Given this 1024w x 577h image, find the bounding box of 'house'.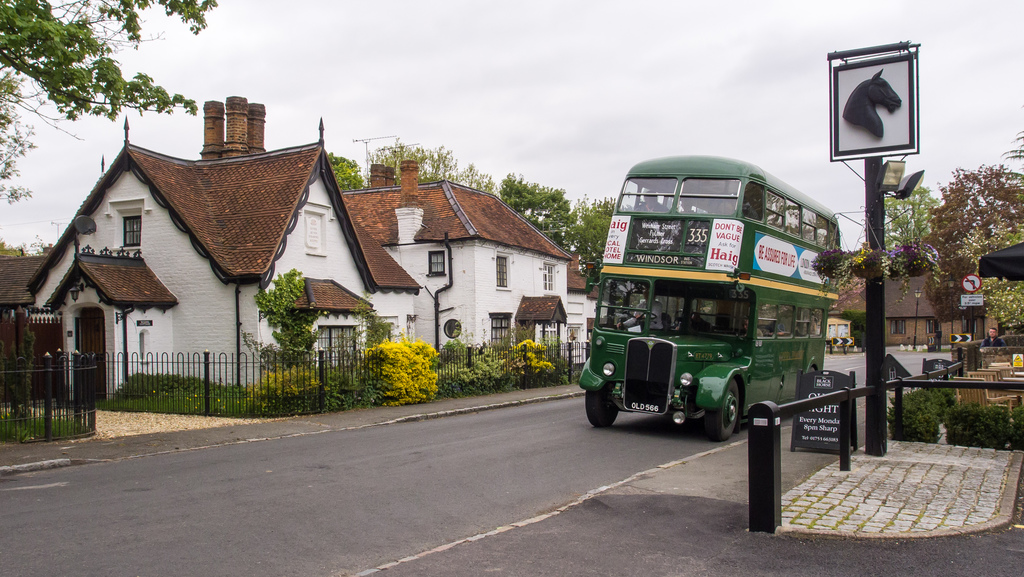
{"x1": 25, "y1": 93, "x2": 424, "y2": 398}.
